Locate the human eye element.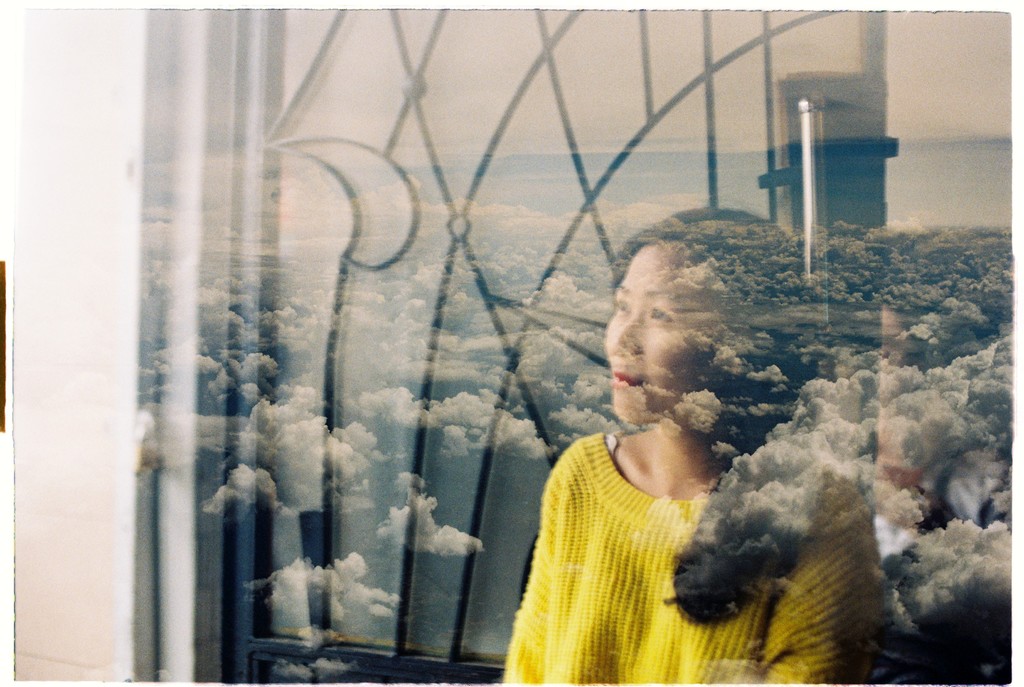
Element bbox: select_region(616, 300, 633, 314).
